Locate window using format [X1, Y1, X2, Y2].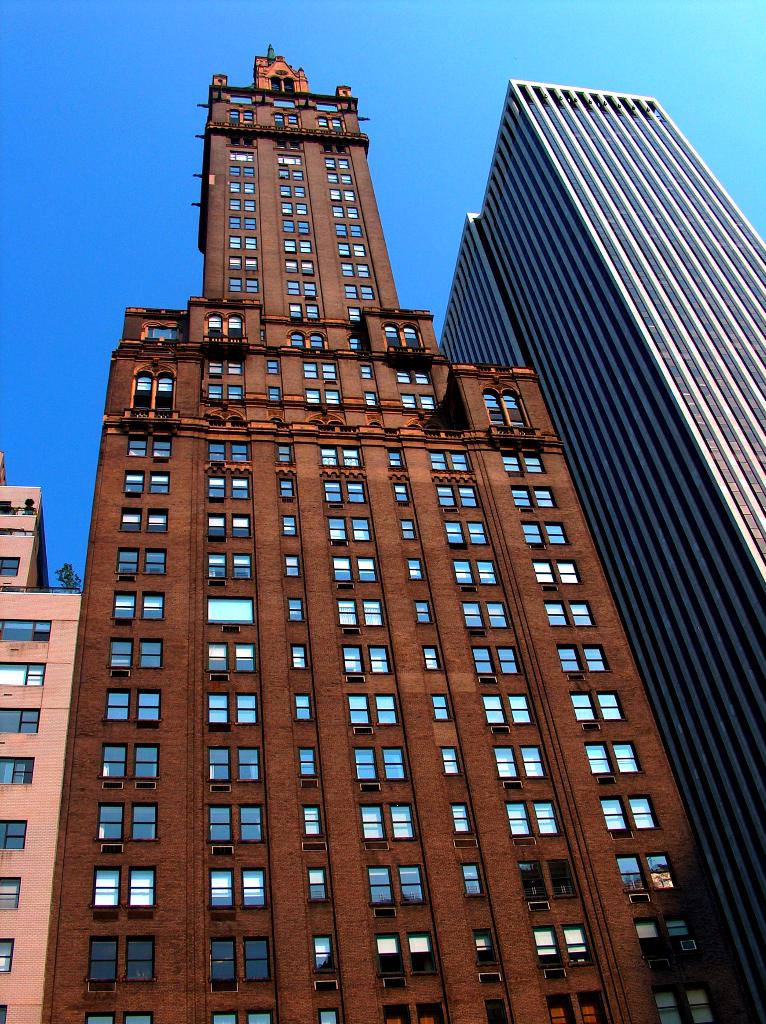
[507, 692, 533, 727].
